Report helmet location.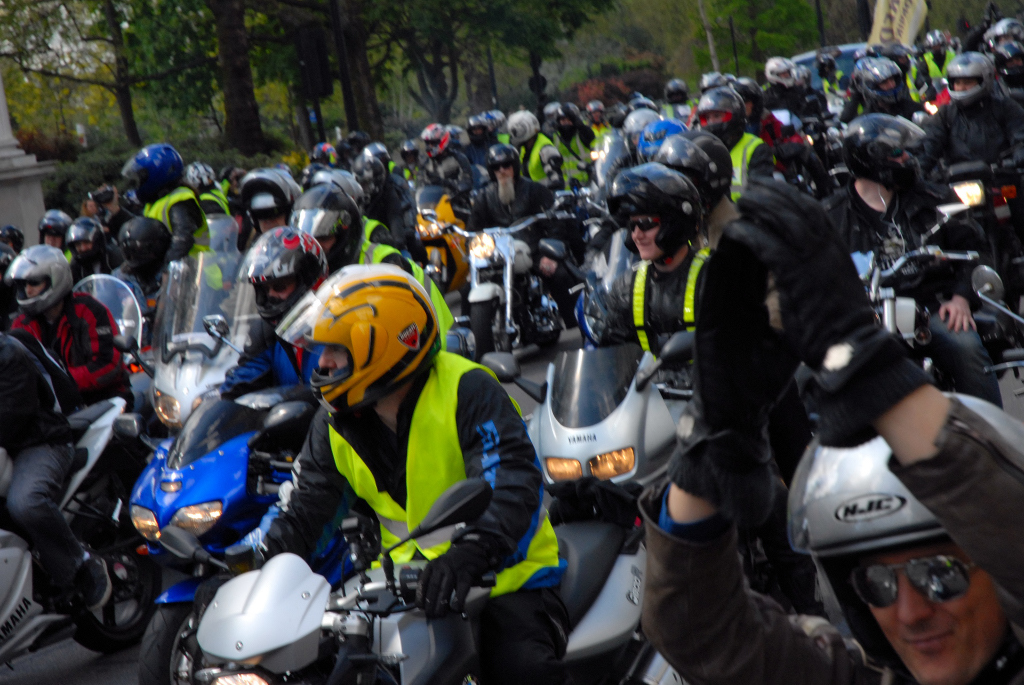
Report: box(912, 23, 960, 61).
